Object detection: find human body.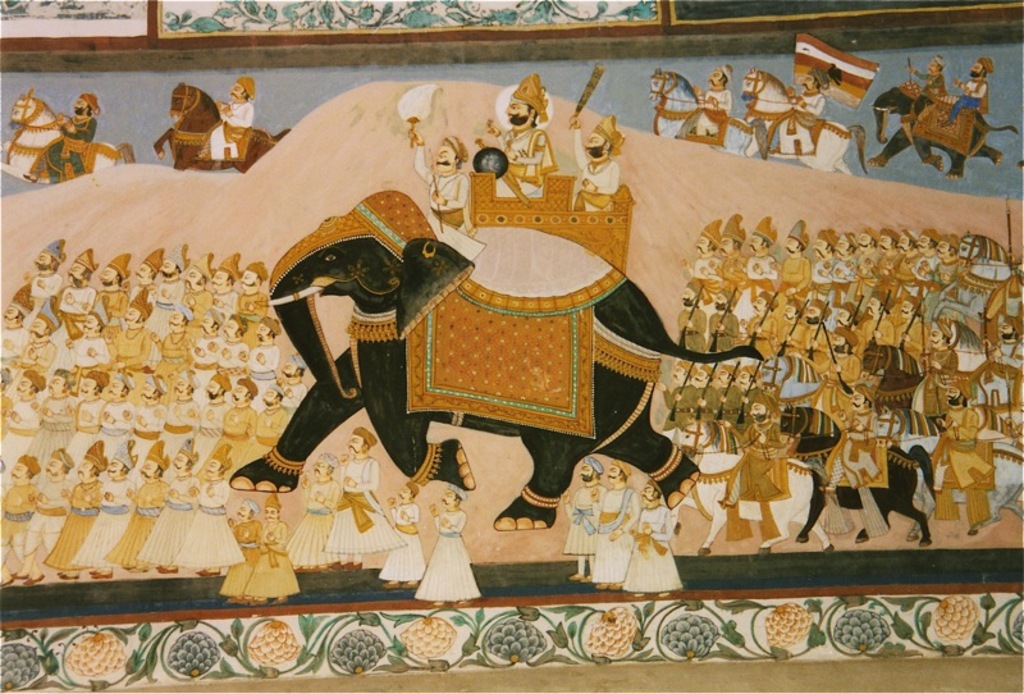
Rect(893, 228, 911, 279).
